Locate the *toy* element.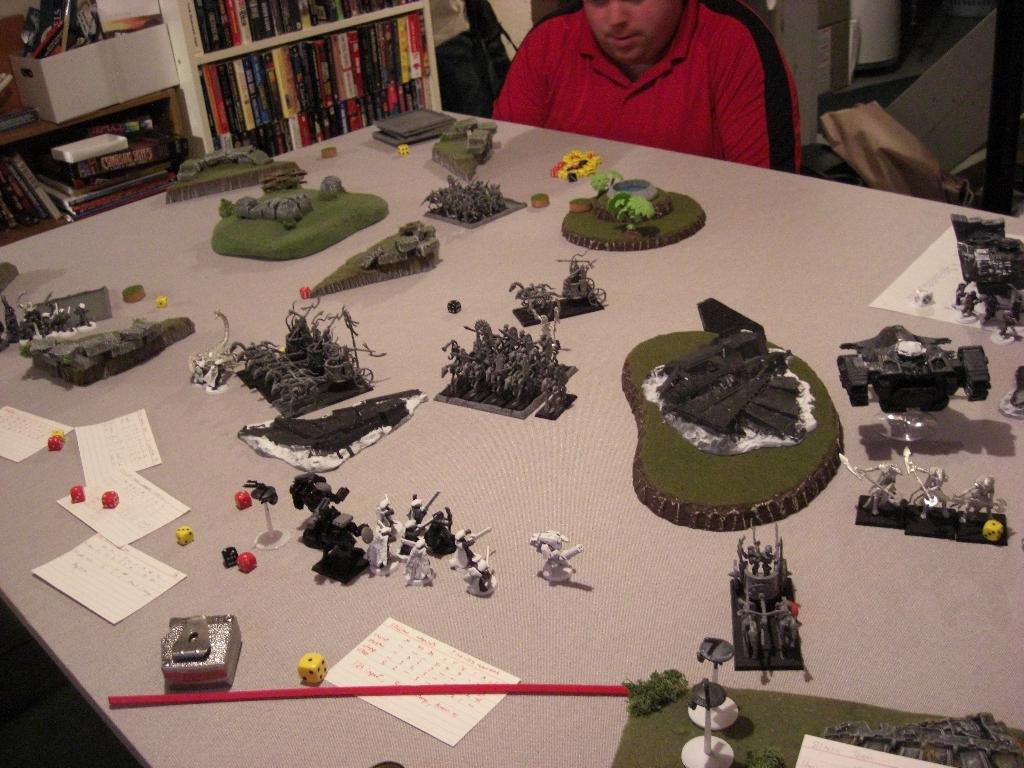
Element bbox: 405,491,431,536.
